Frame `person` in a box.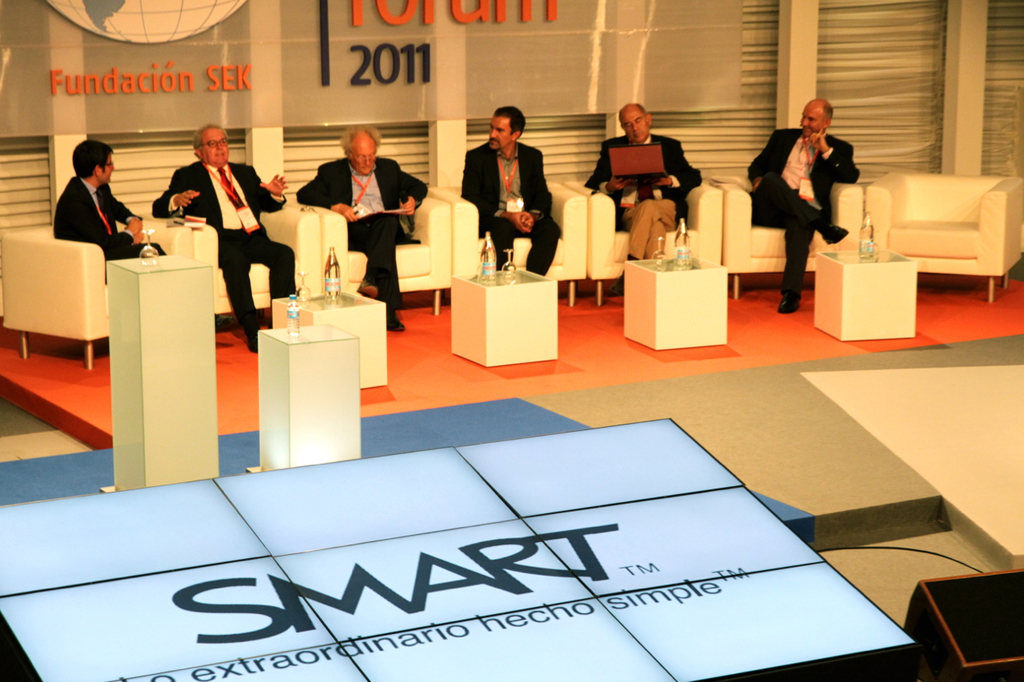
<region>53, 139, 235, 328</region>.
